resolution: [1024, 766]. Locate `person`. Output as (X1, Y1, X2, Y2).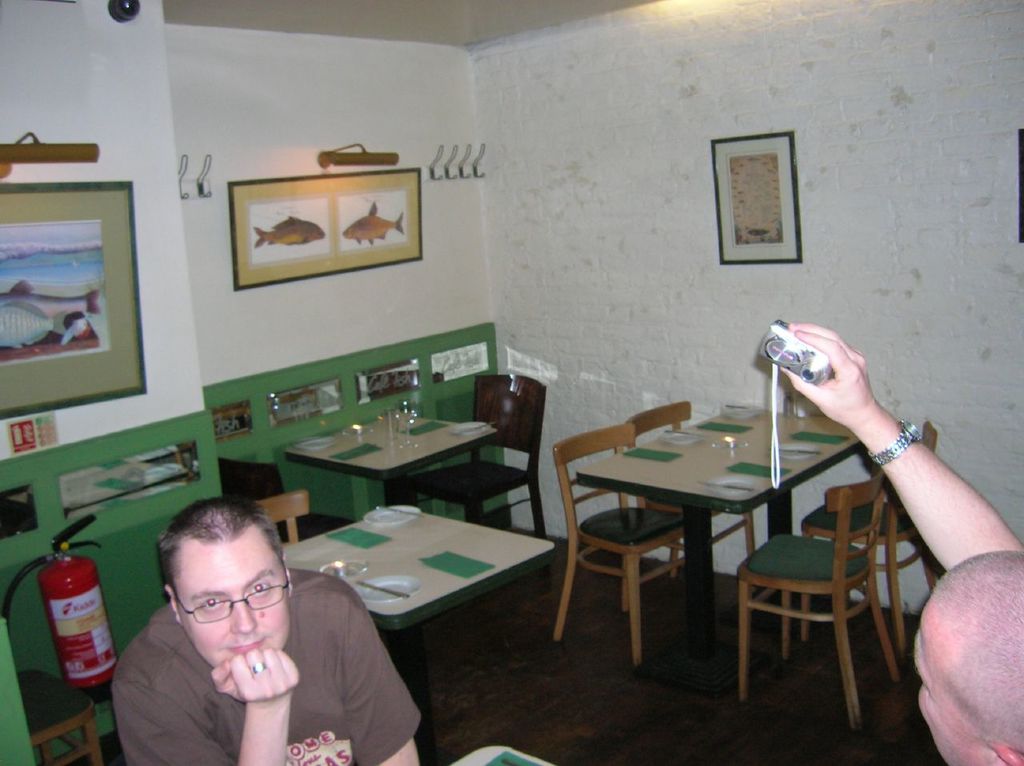
(785, 318, 1023, 764).
